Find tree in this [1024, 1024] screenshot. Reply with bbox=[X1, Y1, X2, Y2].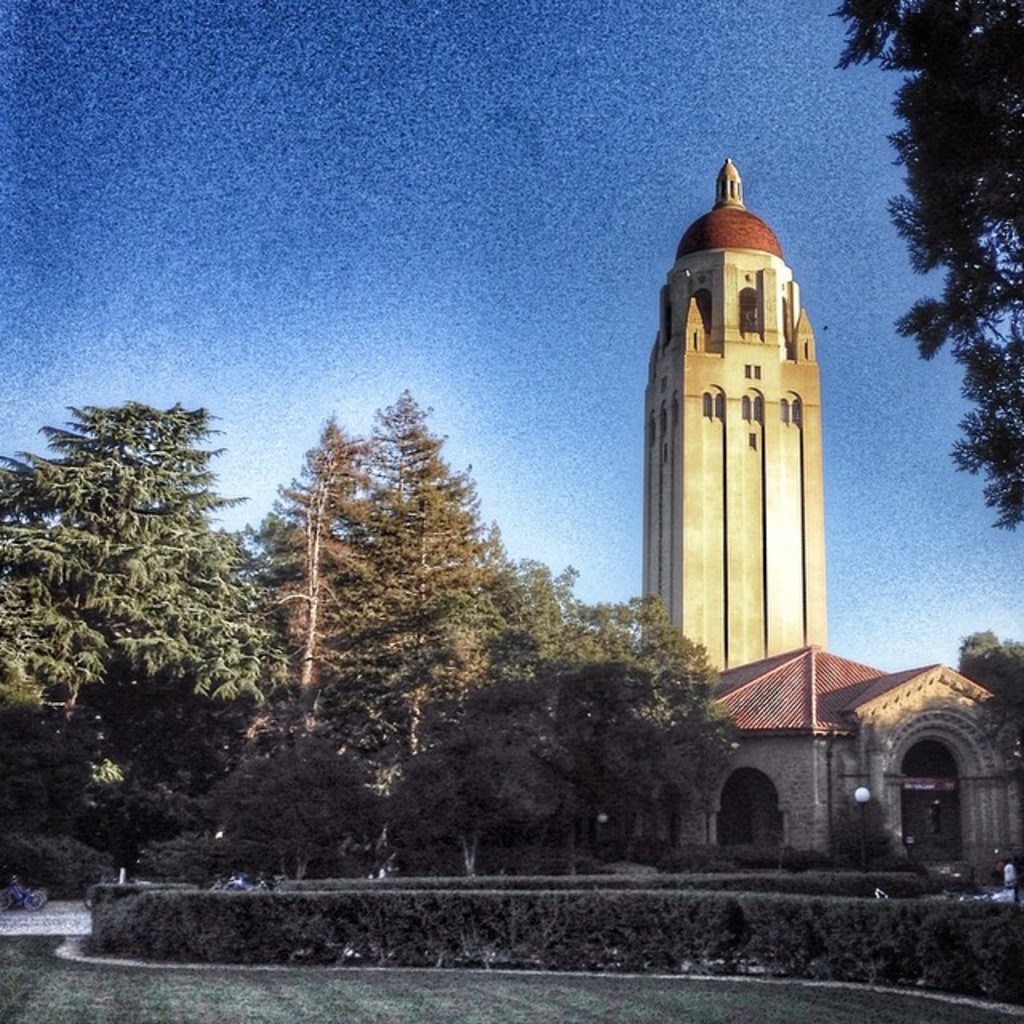
bbox=[485, 544, 608, 902].
